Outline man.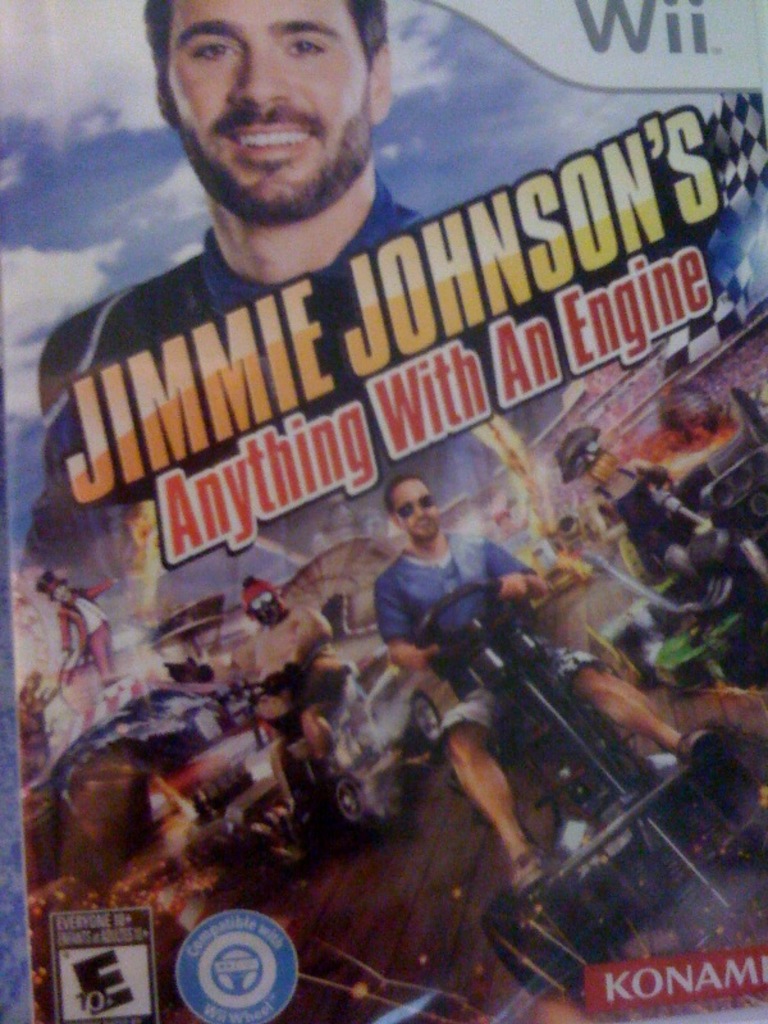
Outline: pyautogui.locateOnScreen(237, 573, 356, 774).
